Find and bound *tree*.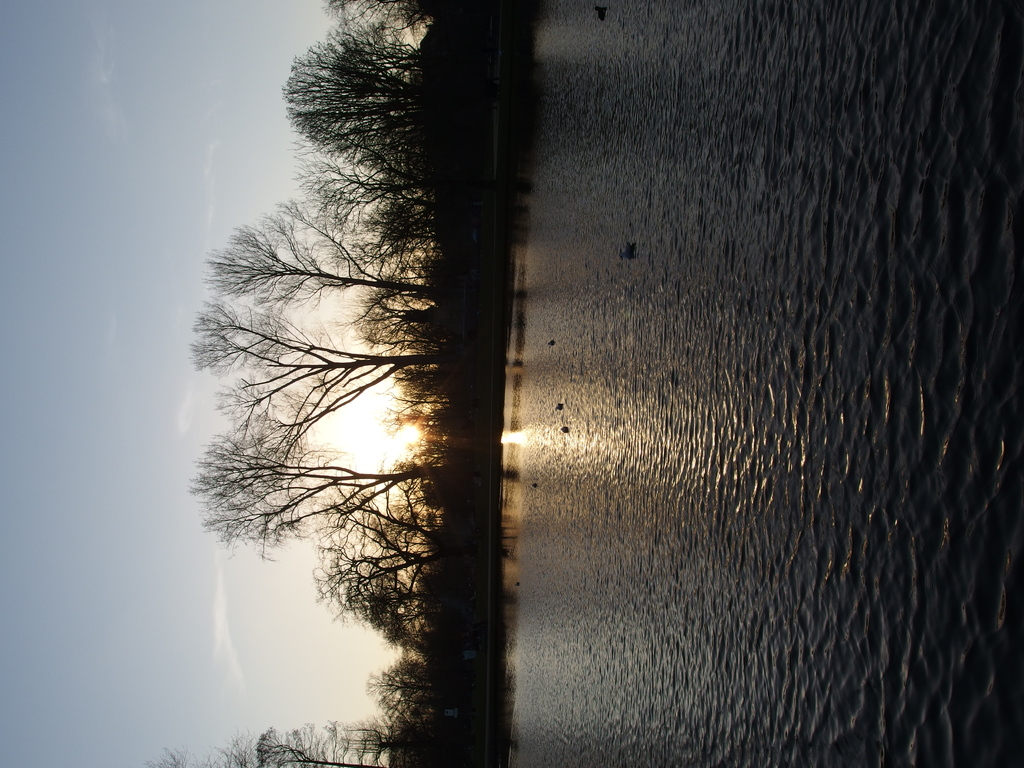
Bound: [left=287, top=162, right=436, bottom=250].
